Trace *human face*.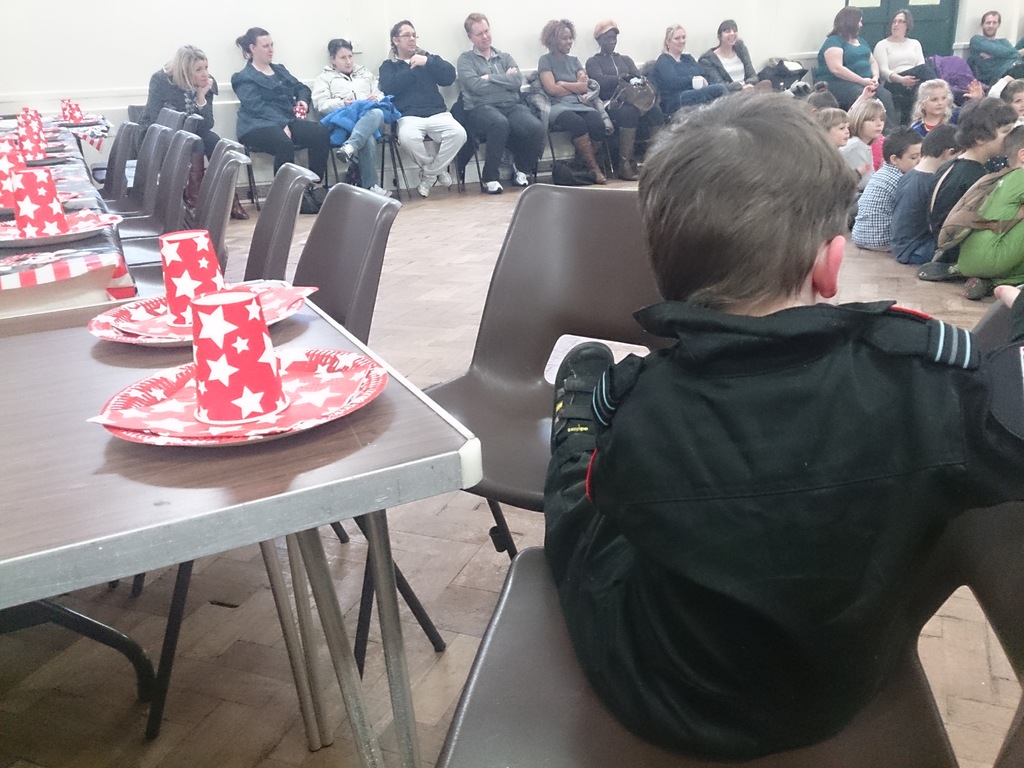
Traced to <box>561,27,572,53</box>.
